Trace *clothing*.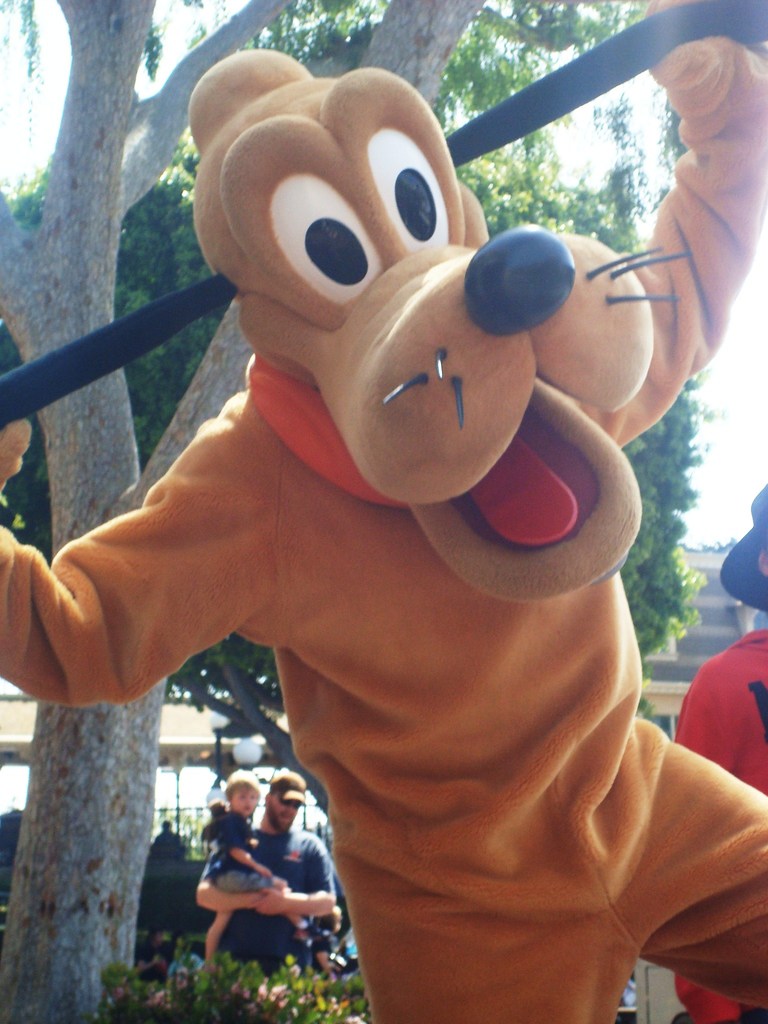
Traced to left=195, top=755, right=340, bottom=952.
